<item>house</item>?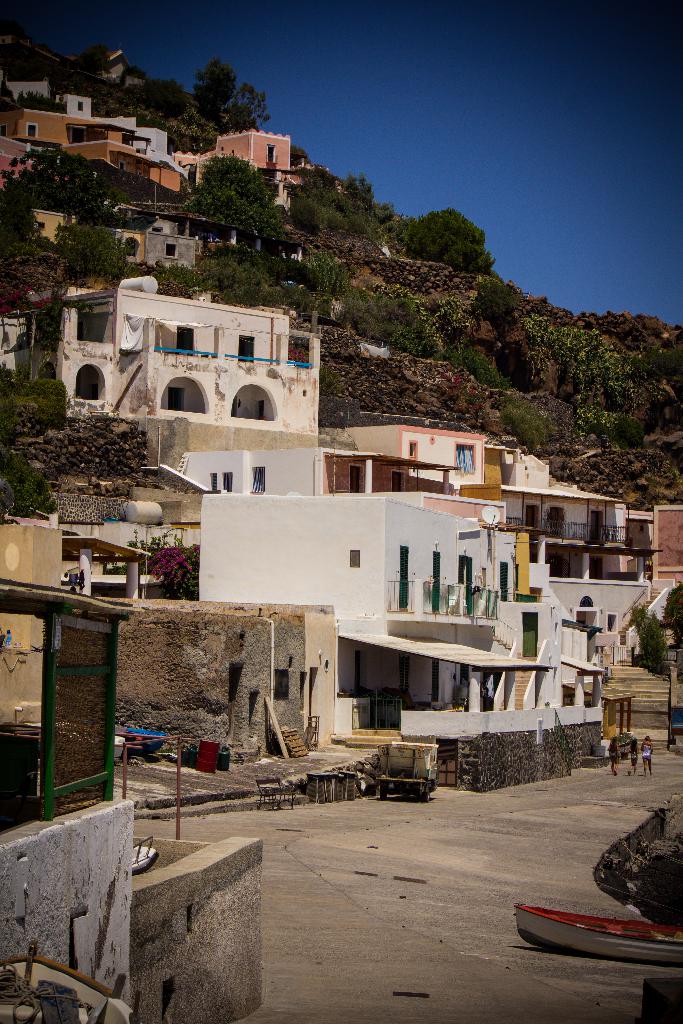
Rect(314, 423, 490, 486)
